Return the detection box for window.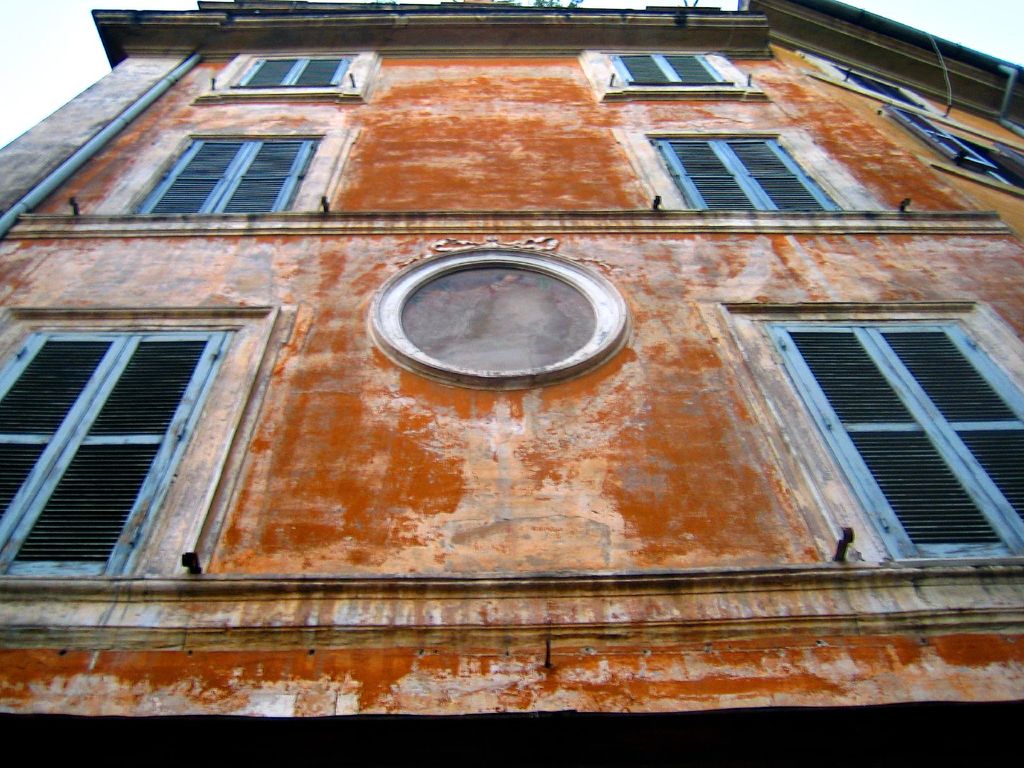
detection(228, 53, 353, 99).
